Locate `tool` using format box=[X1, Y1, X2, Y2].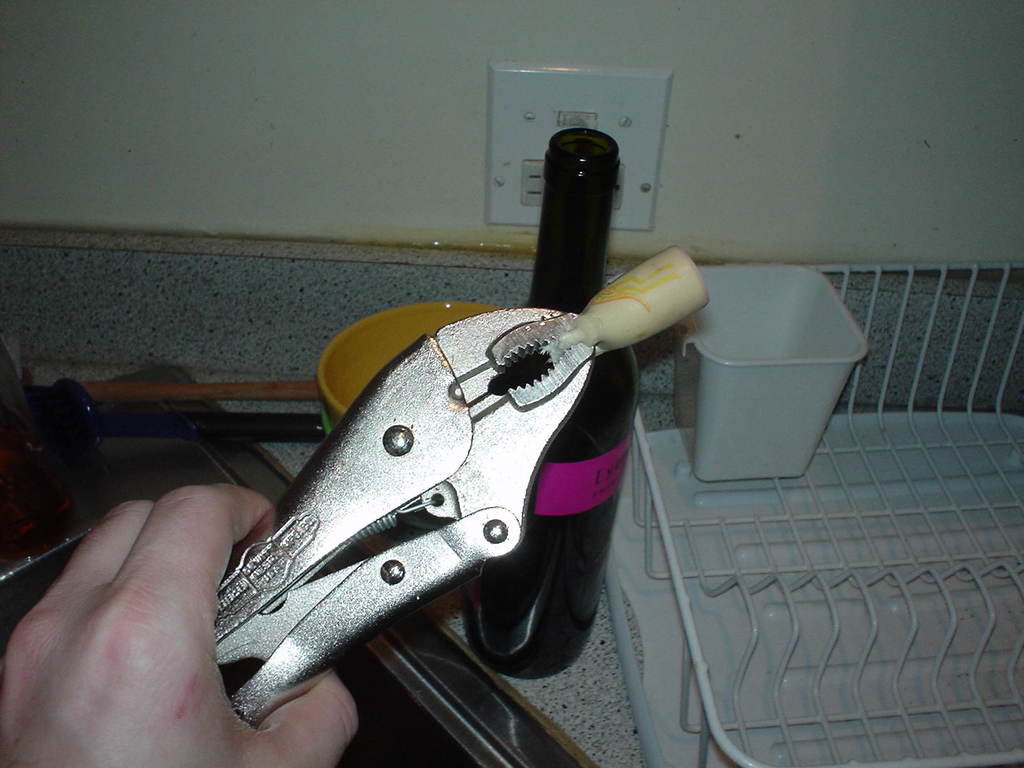
box=[226, 244, 756, 732].
